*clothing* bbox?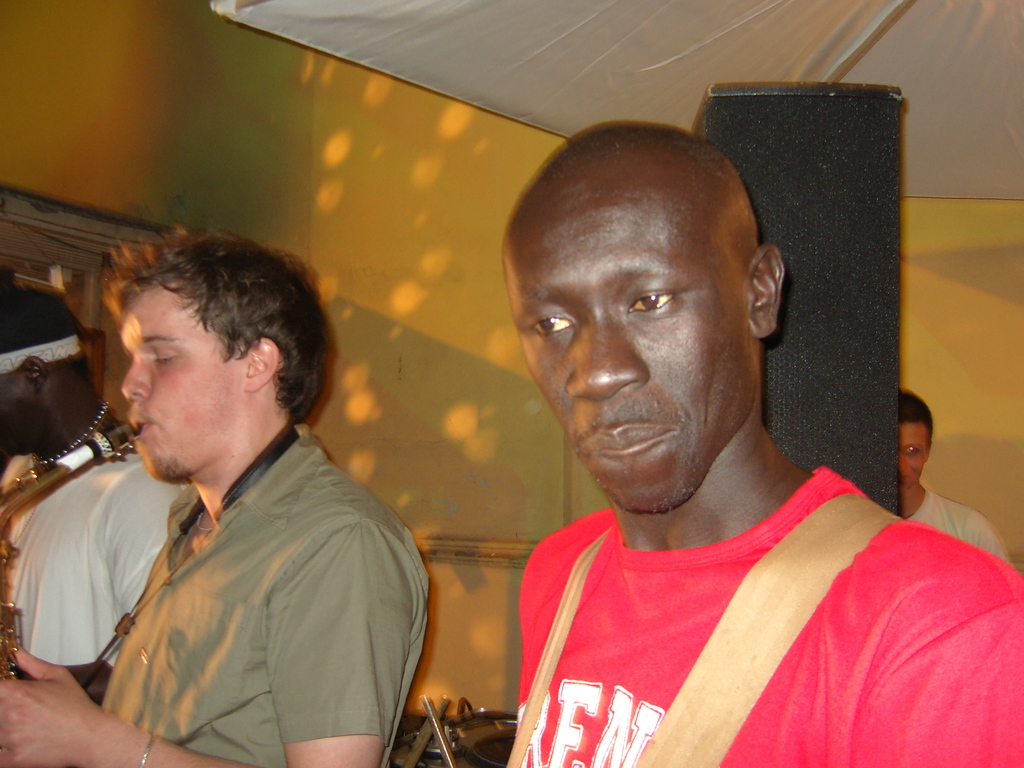
BBox(903, 486, 1007, 560)
